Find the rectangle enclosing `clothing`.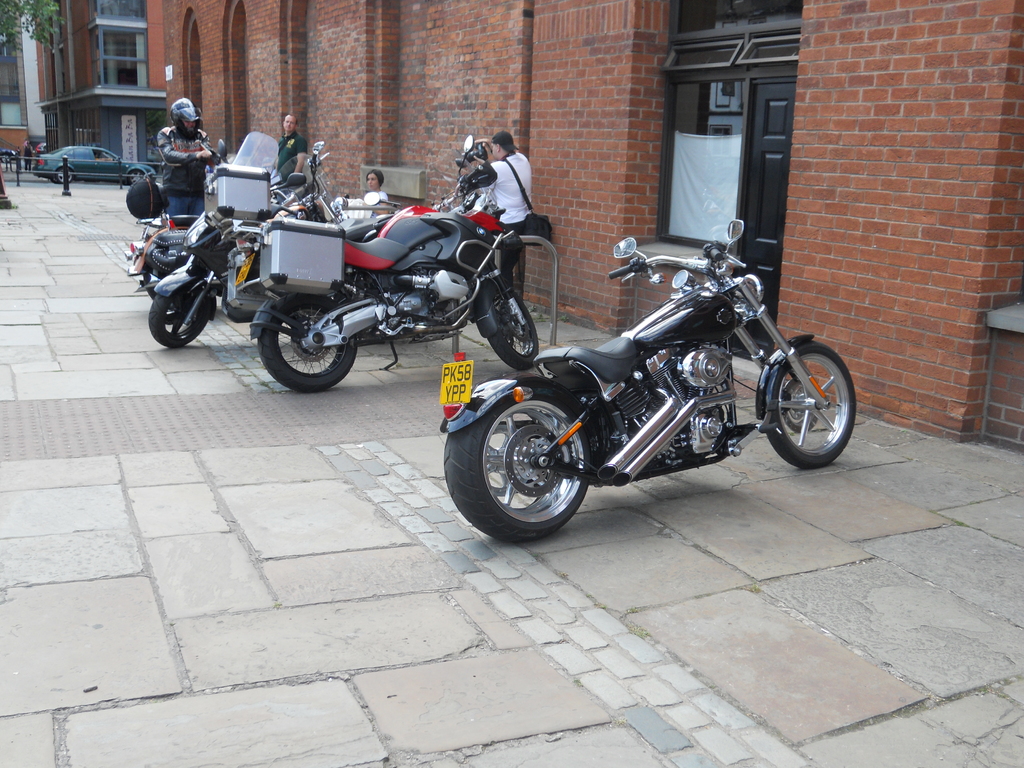
bbox(157, 129, 200, 227).
